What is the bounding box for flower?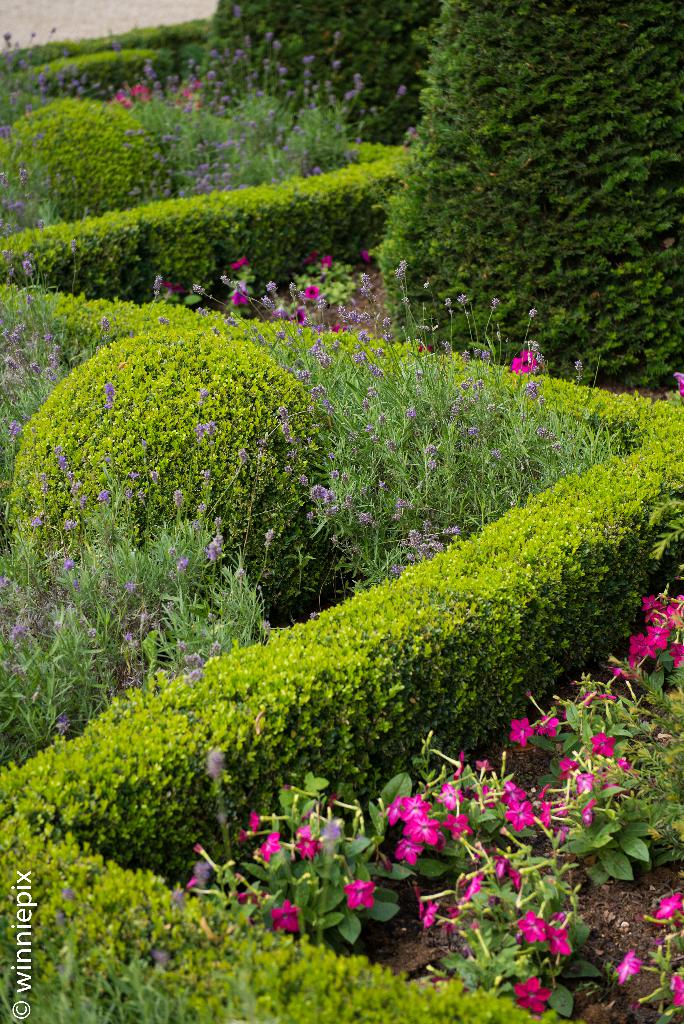
left=615, top=662, right=629, bottom=682.
